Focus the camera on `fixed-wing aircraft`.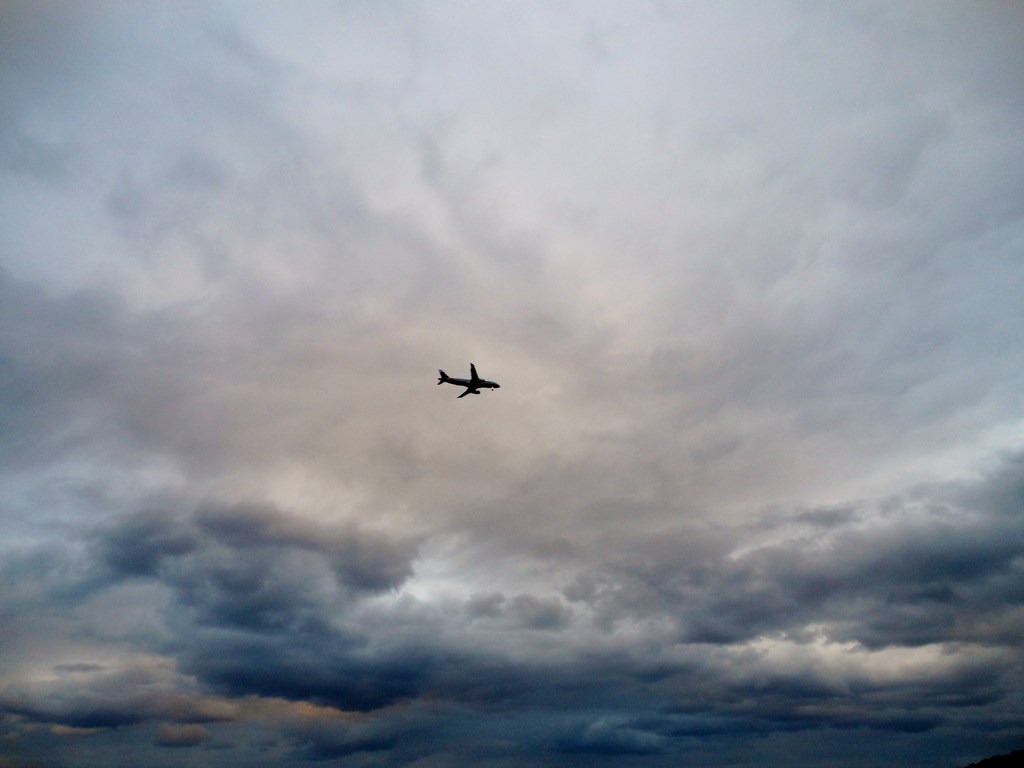
Focus region: region(435, 363, 505, 400).
